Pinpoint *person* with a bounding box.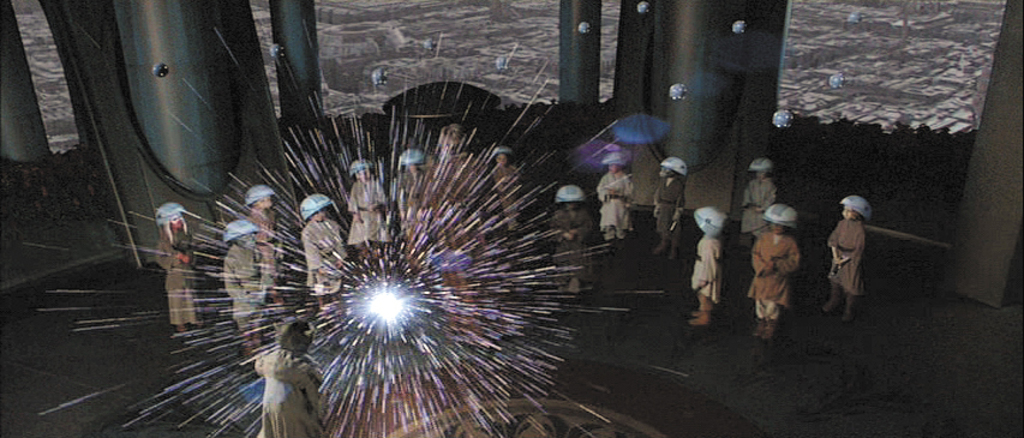
[390, 143, 448, 268].
